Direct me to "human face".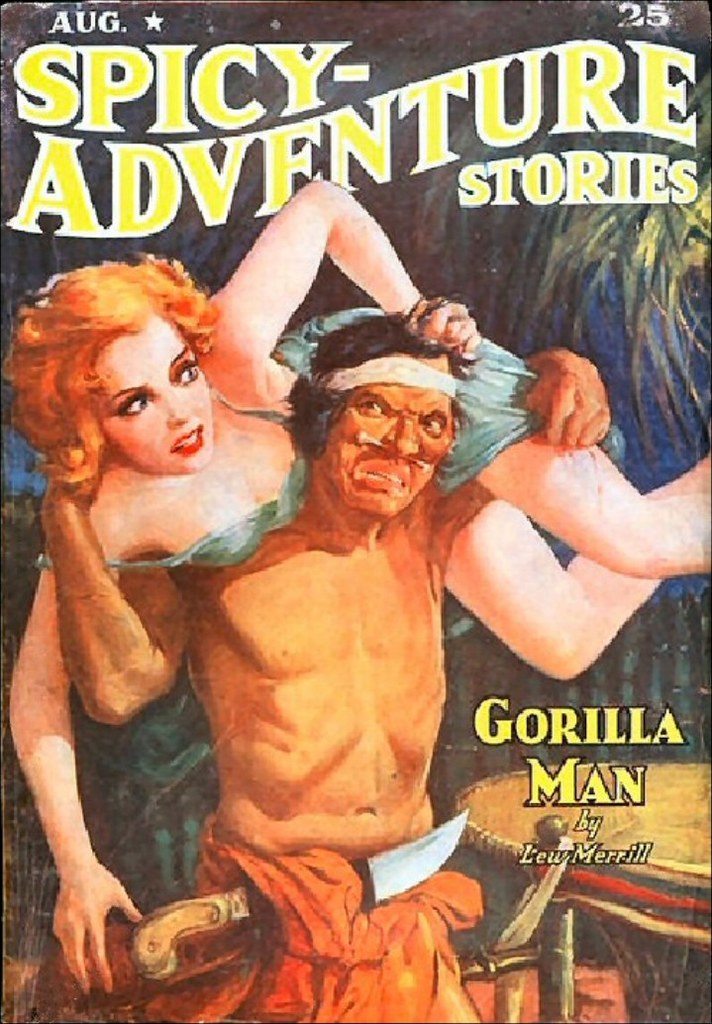
Direction: pyautogui.locateOnScreen(108, 332, 212, 477).
